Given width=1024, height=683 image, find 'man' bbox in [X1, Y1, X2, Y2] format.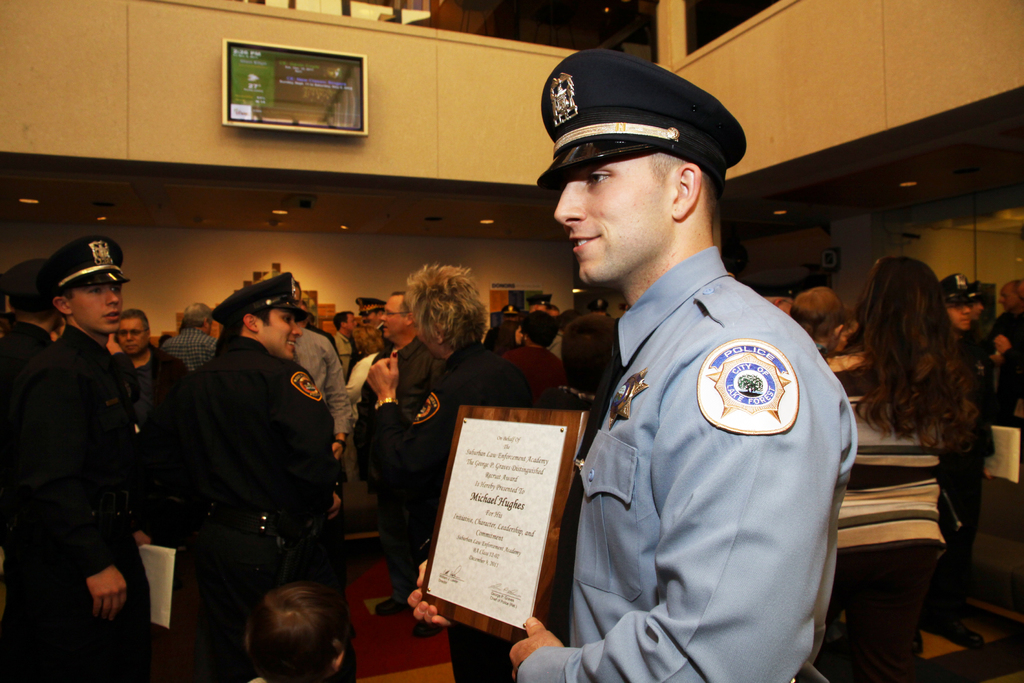
[294, 281, 351, 480].
